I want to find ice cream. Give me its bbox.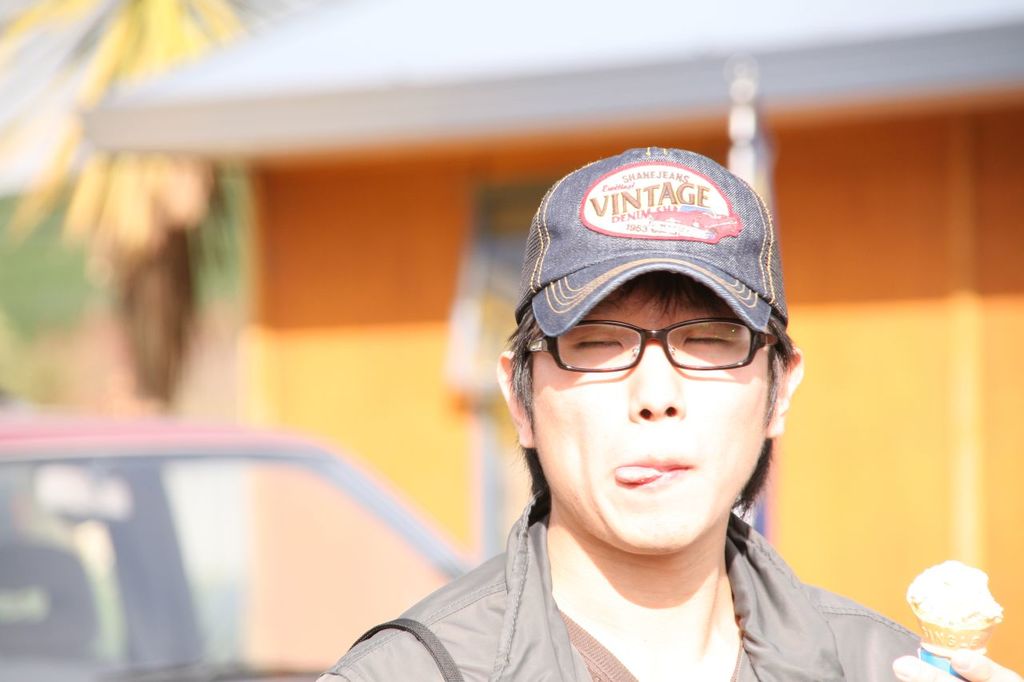
box=[919, 572, 1009, 656].
